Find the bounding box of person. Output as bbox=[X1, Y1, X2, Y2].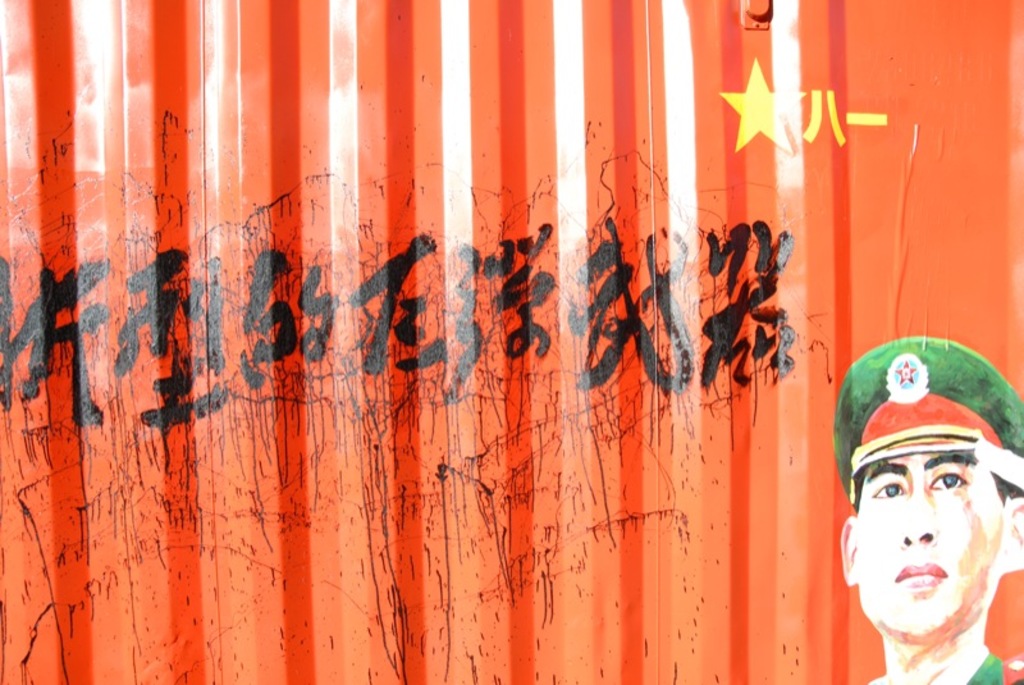
bbox=[837, 451, 1023, 681].
